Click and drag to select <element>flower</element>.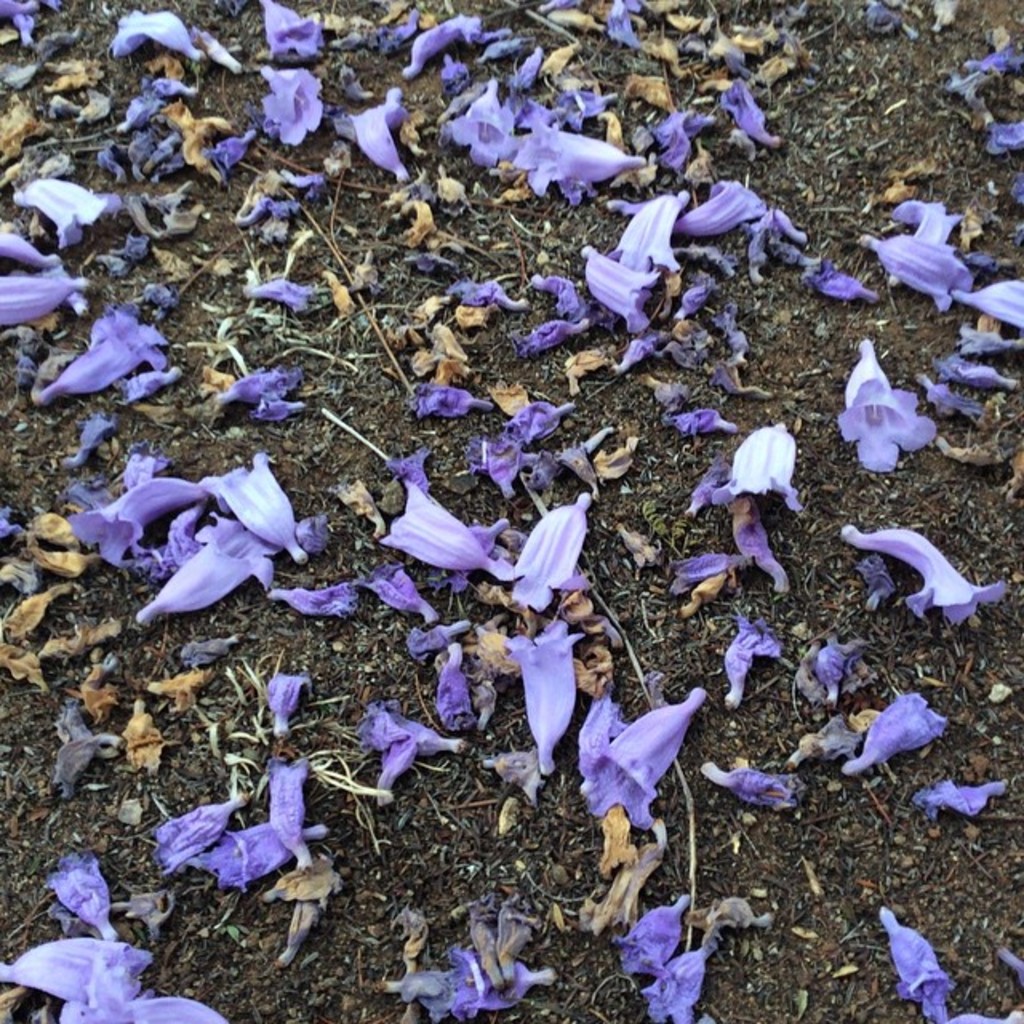
Selection: select_region(952, 280, 1022, 336).
